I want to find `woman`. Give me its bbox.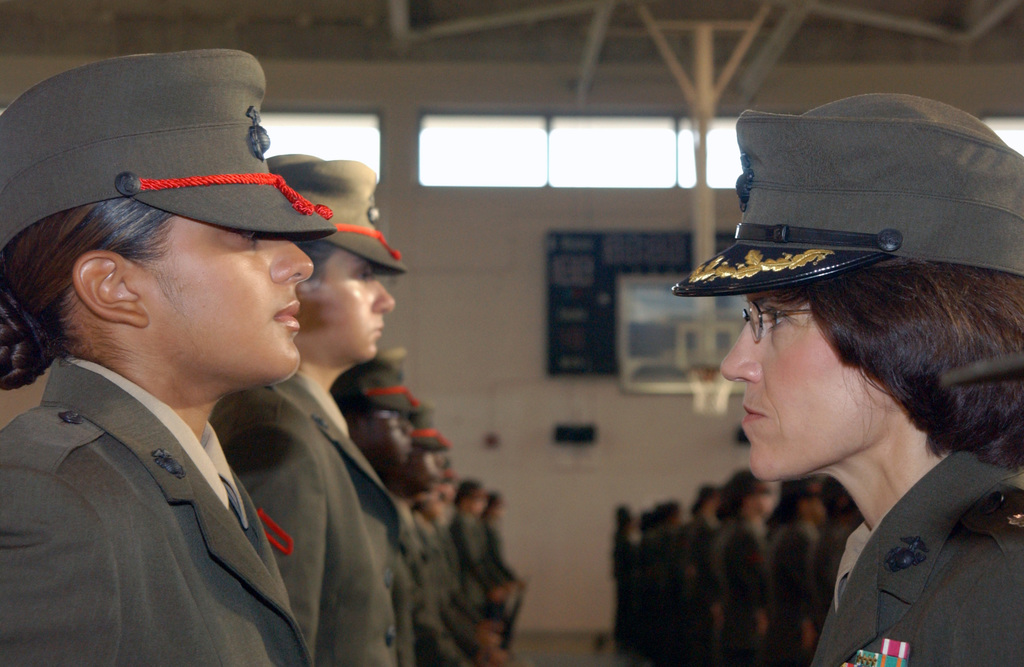
(718, 462, 767, 664).
